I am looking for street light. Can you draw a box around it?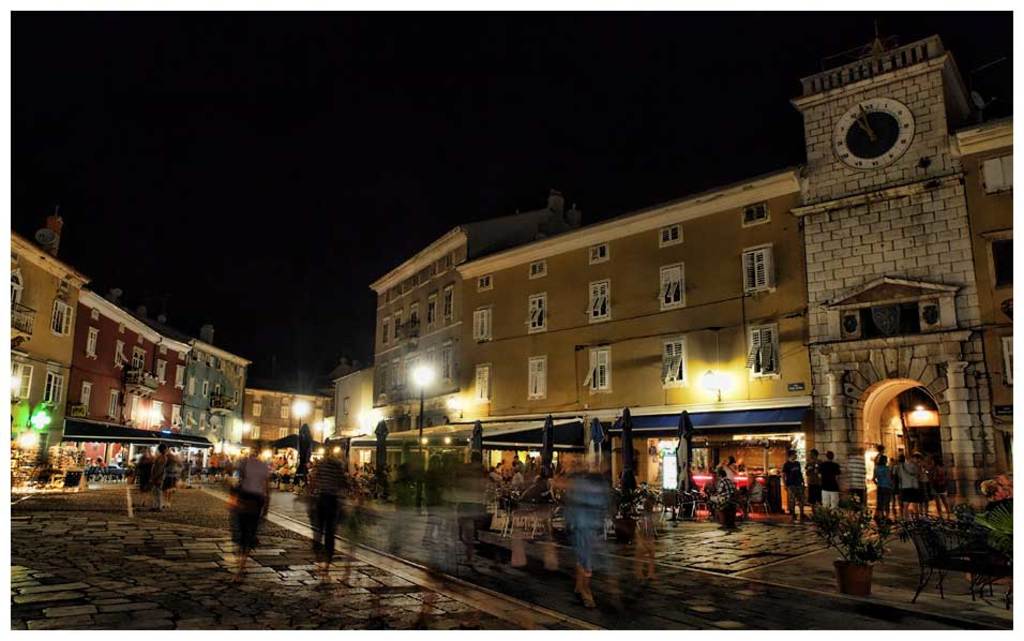
Sure, the bounding box is 408/357/439/491.
